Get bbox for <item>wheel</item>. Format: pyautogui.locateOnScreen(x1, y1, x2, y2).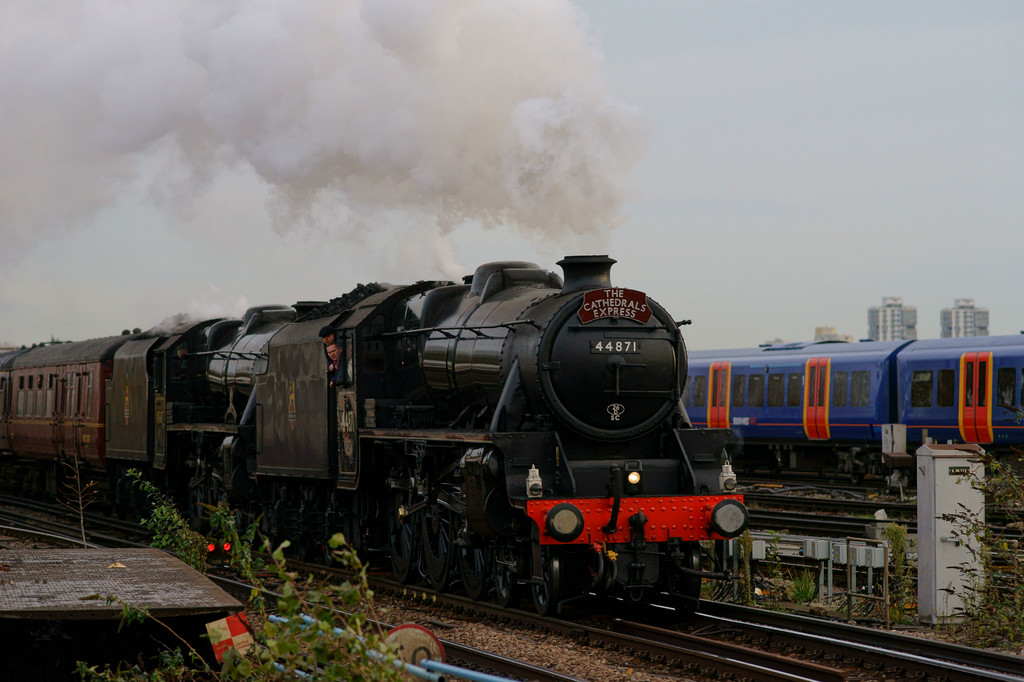
pyautogui.locateOnScreen(623, 584, 656, 608).
